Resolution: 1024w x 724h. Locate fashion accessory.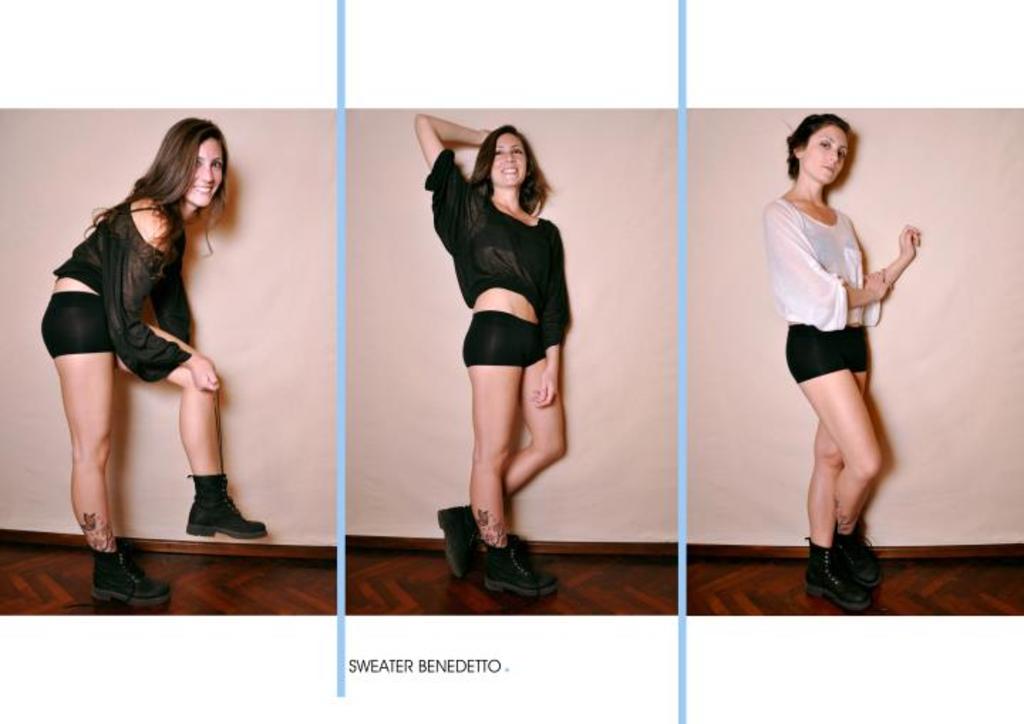
region(806, 538, 833, 595).
